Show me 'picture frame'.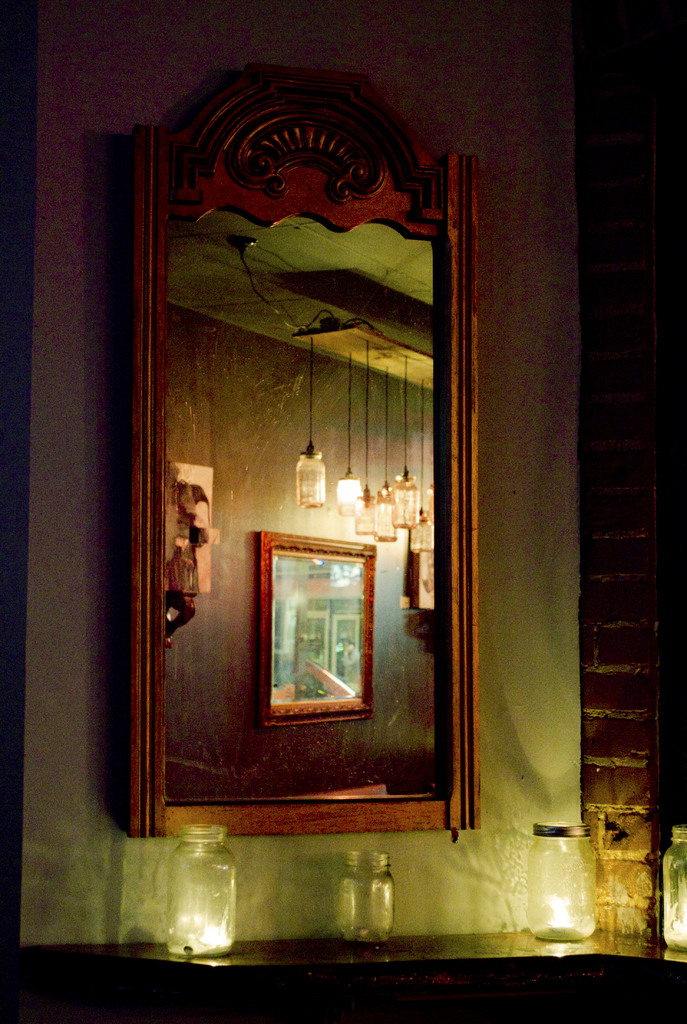
'picture frame' is here: <bbox>104, 58, 508, 873</bbox>.
